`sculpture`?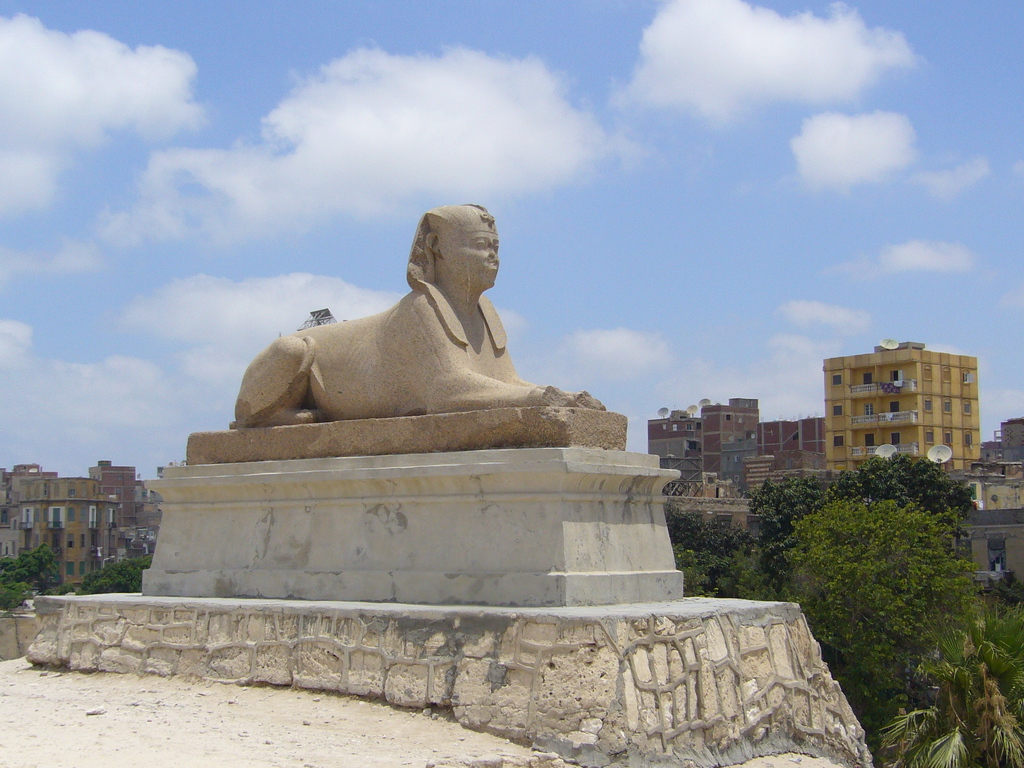
{"x1": 241, "y1": 211, "x2": 584, "y2": 451}
